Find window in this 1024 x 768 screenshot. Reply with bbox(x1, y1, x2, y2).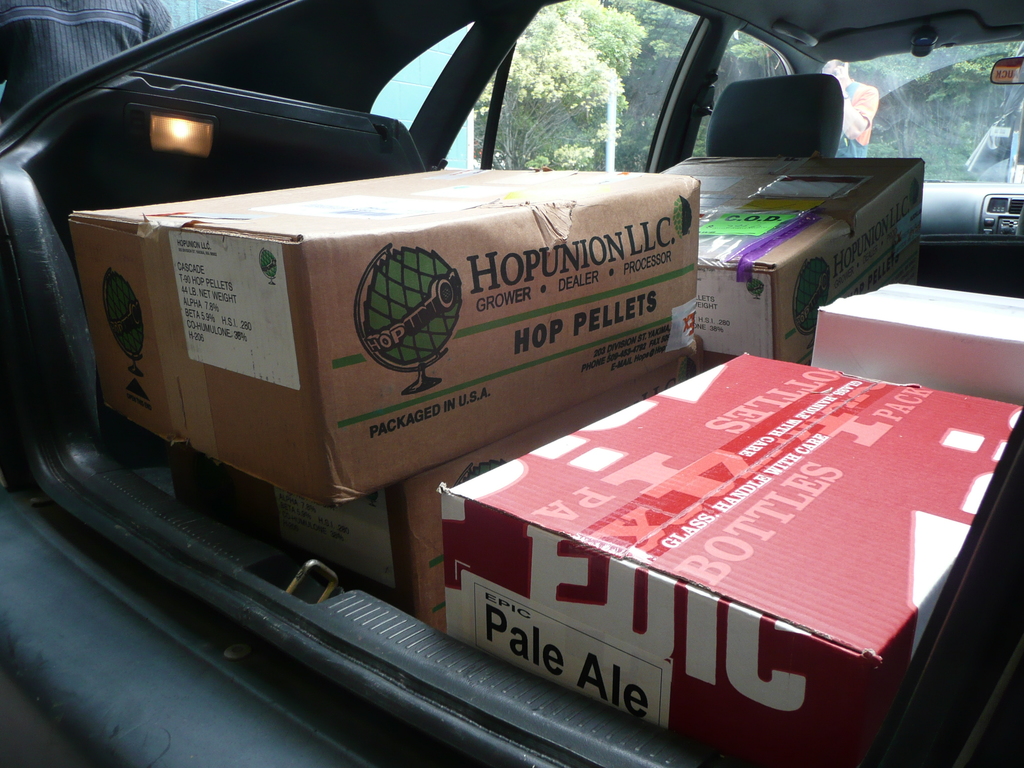
bbox(686, 33, 794, 157).
